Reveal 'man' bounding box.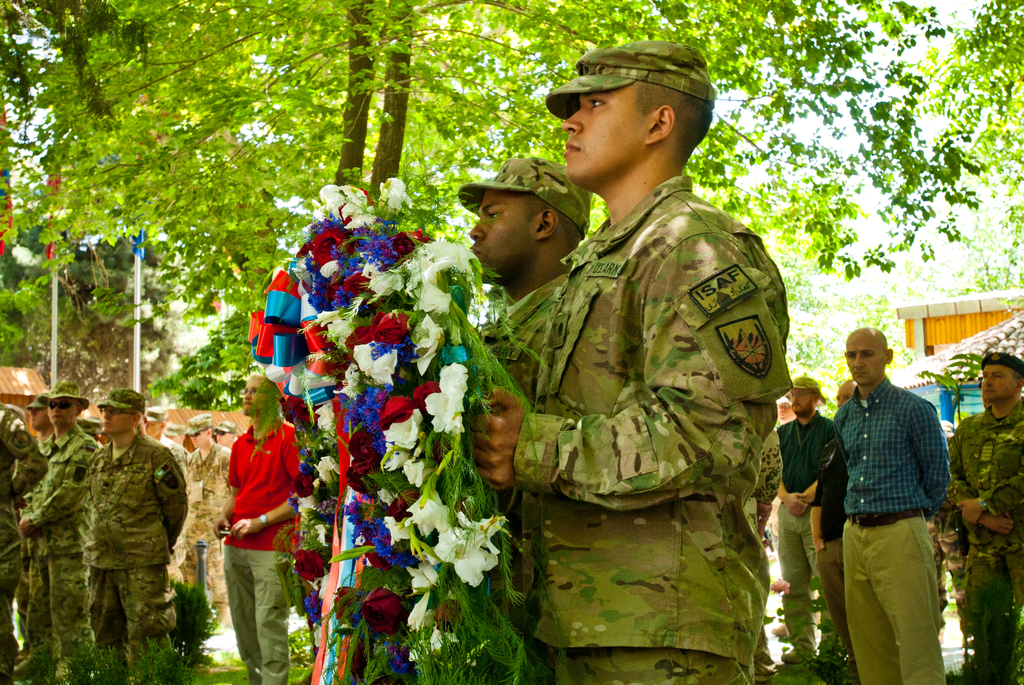
Revealed: crop(945, 353, 1023, 610).
